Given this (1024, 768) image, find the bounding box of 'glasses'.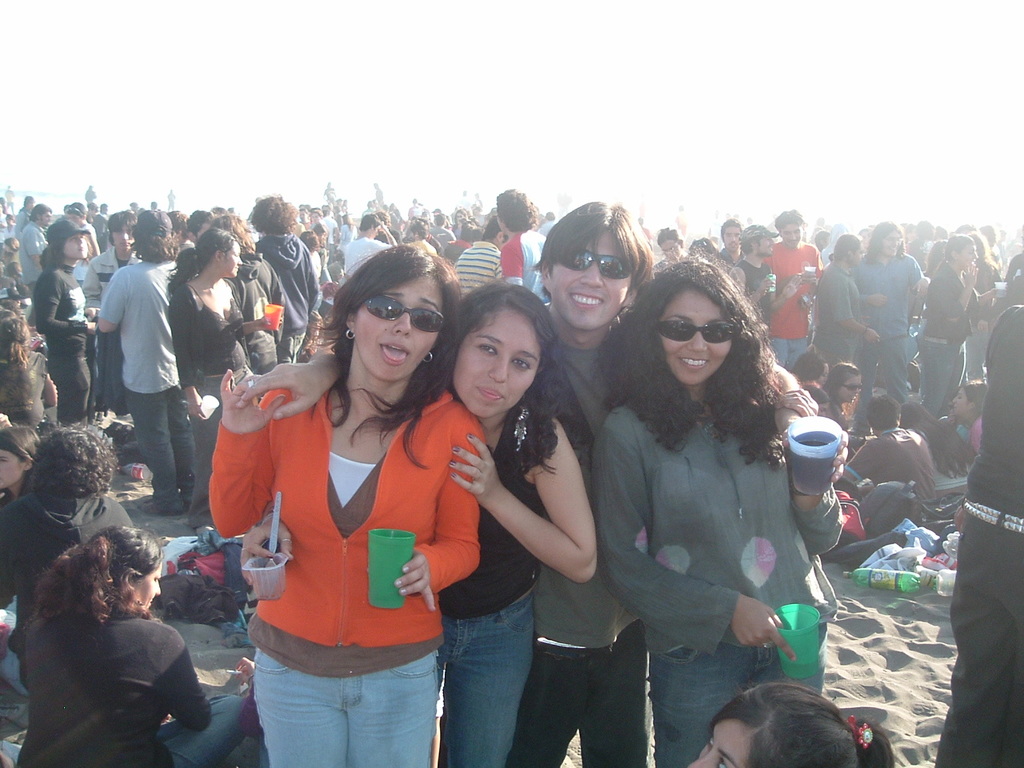
<region>560, 249, 634, 283</region>.
